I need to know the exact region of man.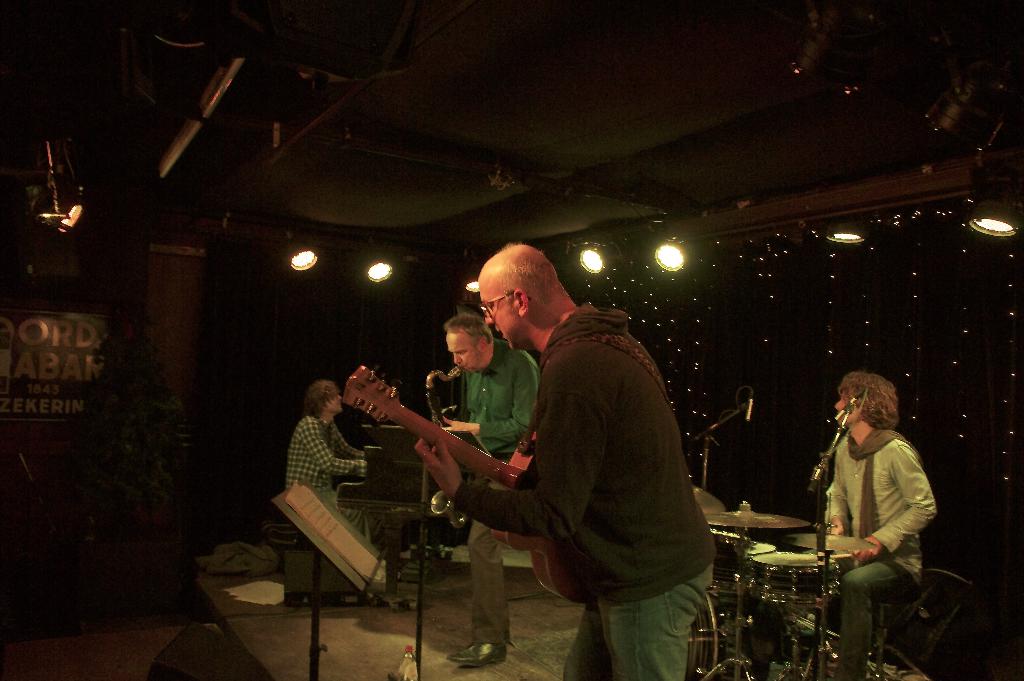
Region: left=813, top=373, right=941, bottom=680.
